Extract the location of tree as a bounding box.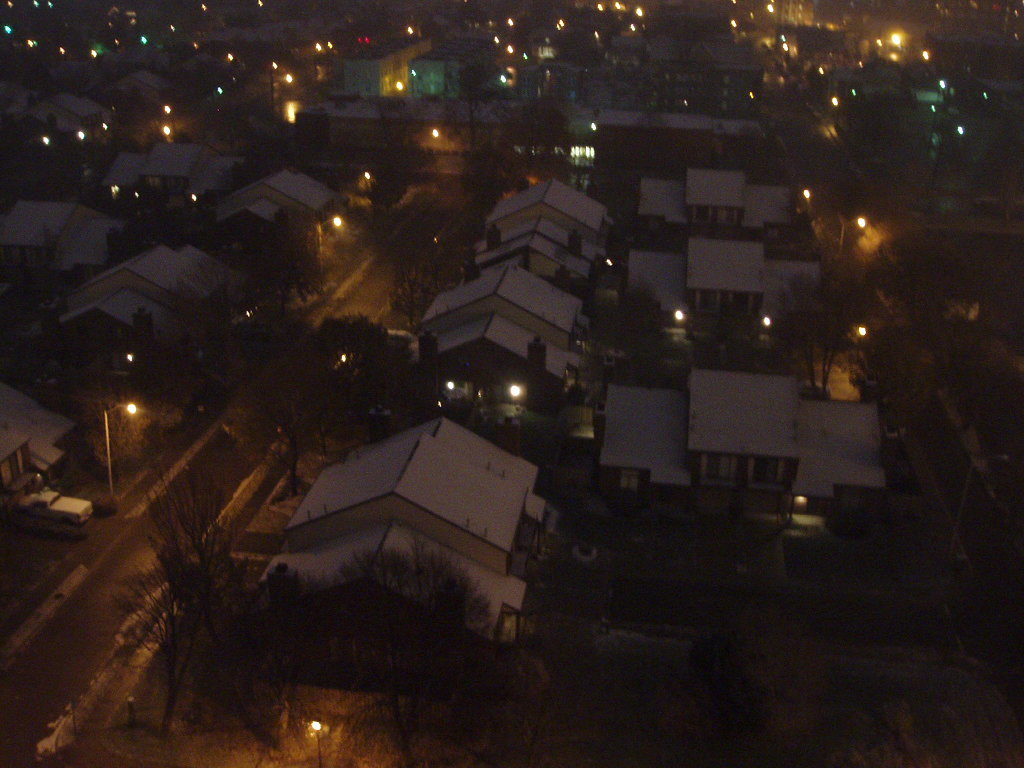
266,539,516,750.
